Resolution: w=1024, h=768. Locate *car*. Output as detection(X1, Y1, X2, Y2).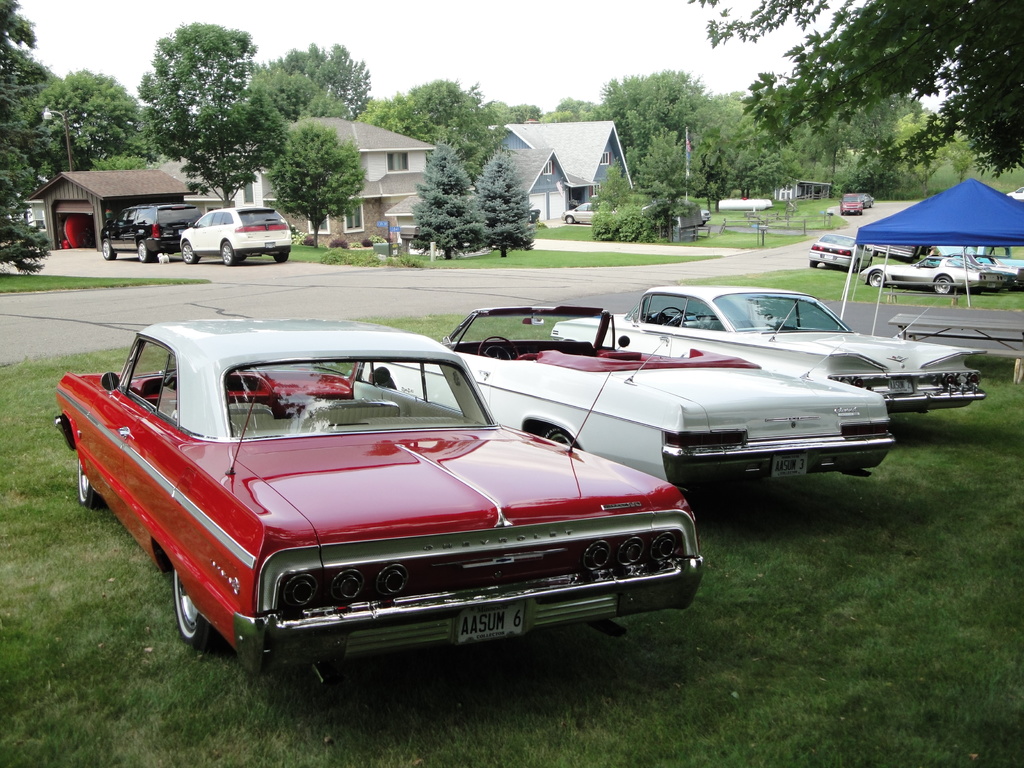
detection(51, 315, 706, 691).
